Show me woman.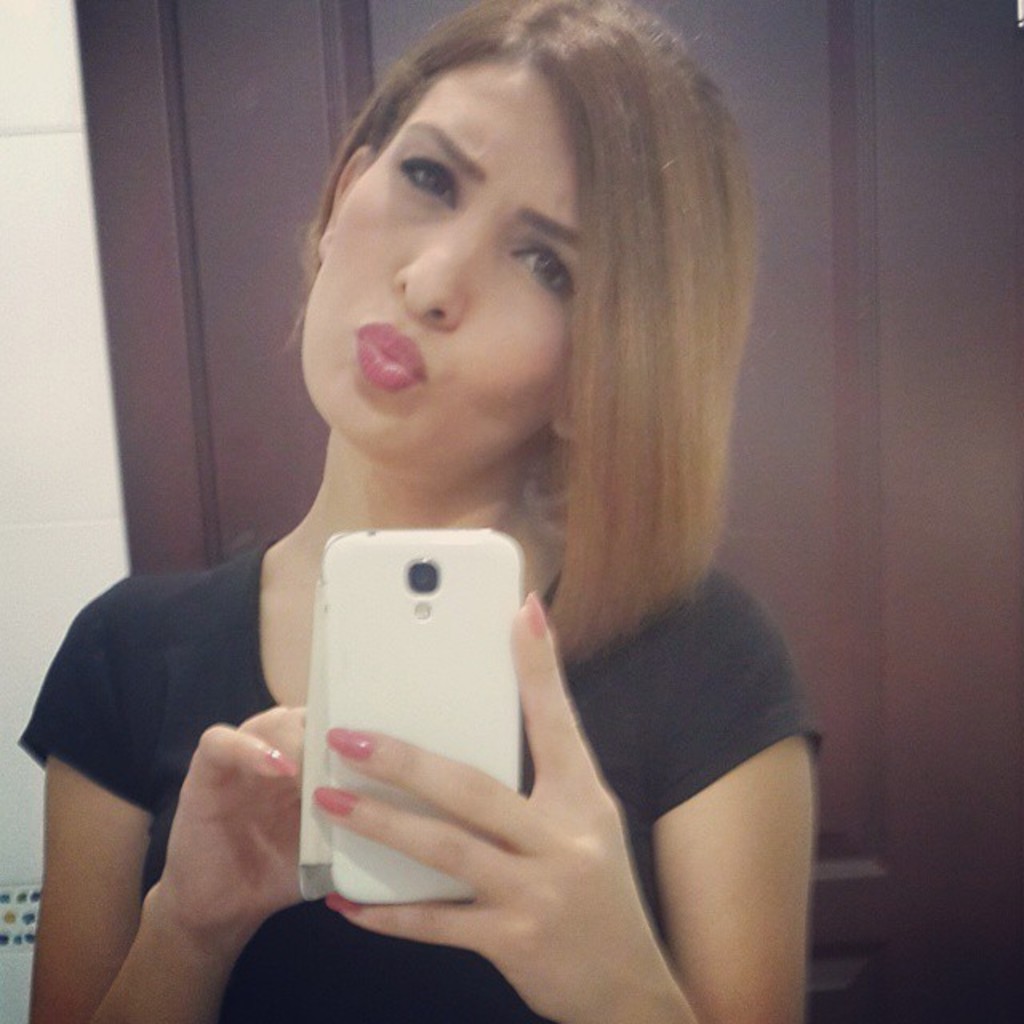
woman is here: [130, 16, 846, 986].
